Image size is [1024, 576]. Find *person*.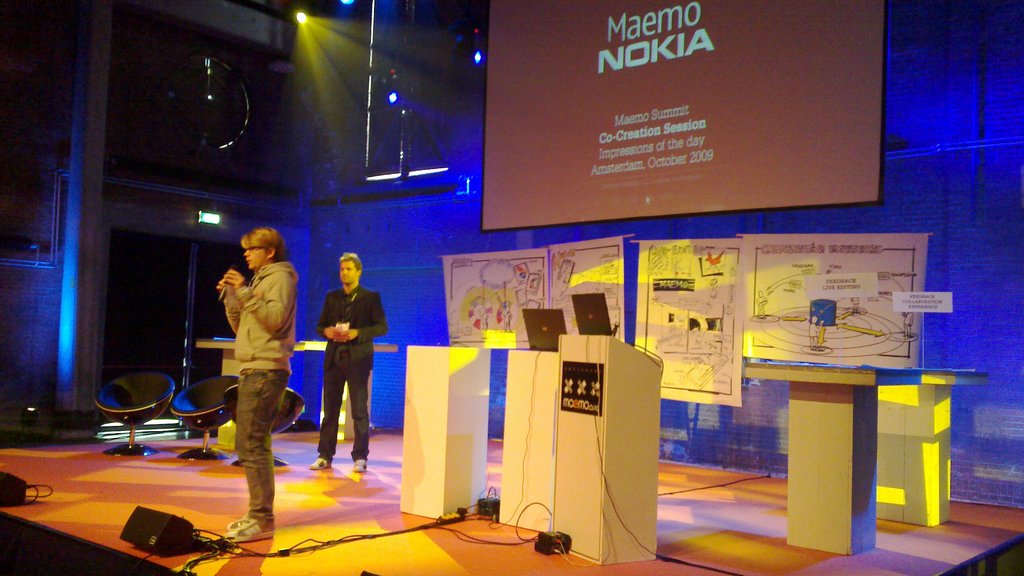
BBox(308, 244, 375, 469).
